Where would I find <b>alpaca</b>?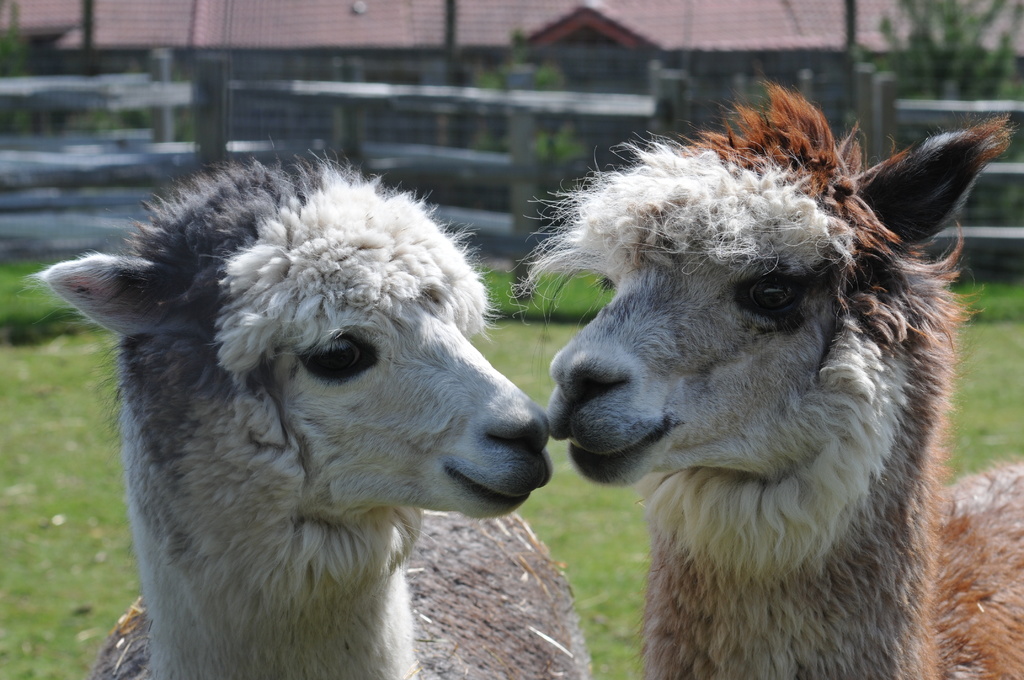
At 14 132 593 679.
